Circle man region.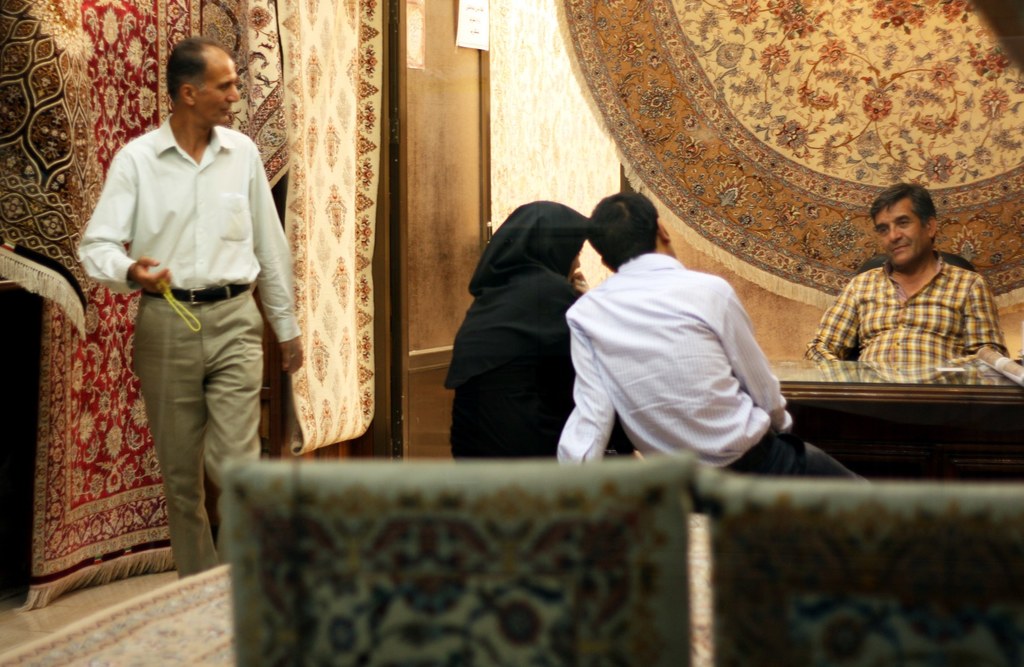
Region: {"x1": 798, "y1": 183, "x2": 1008, "y2": 363}.
